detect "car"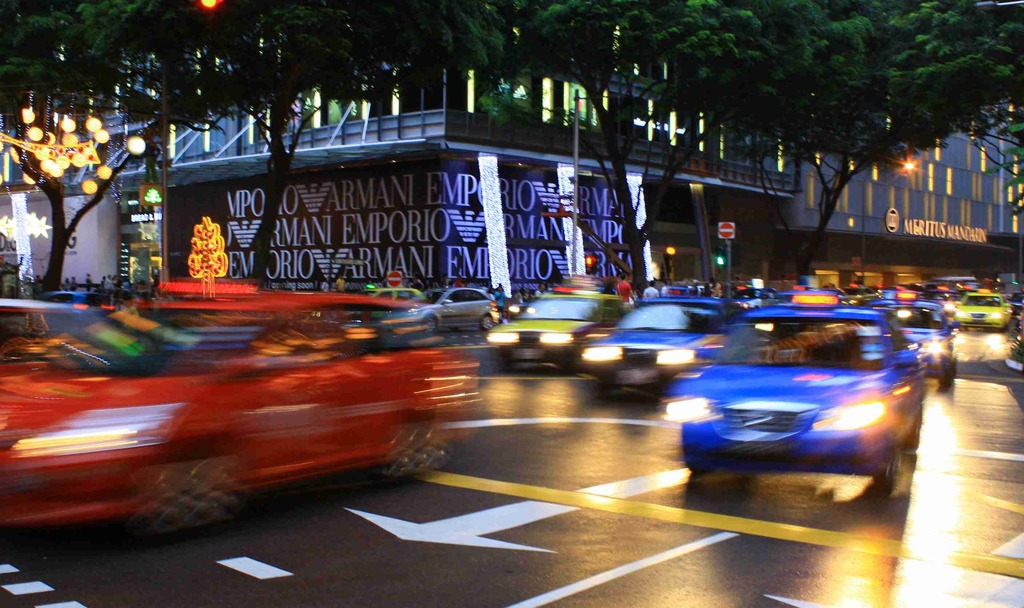
[488,295,628,369]
